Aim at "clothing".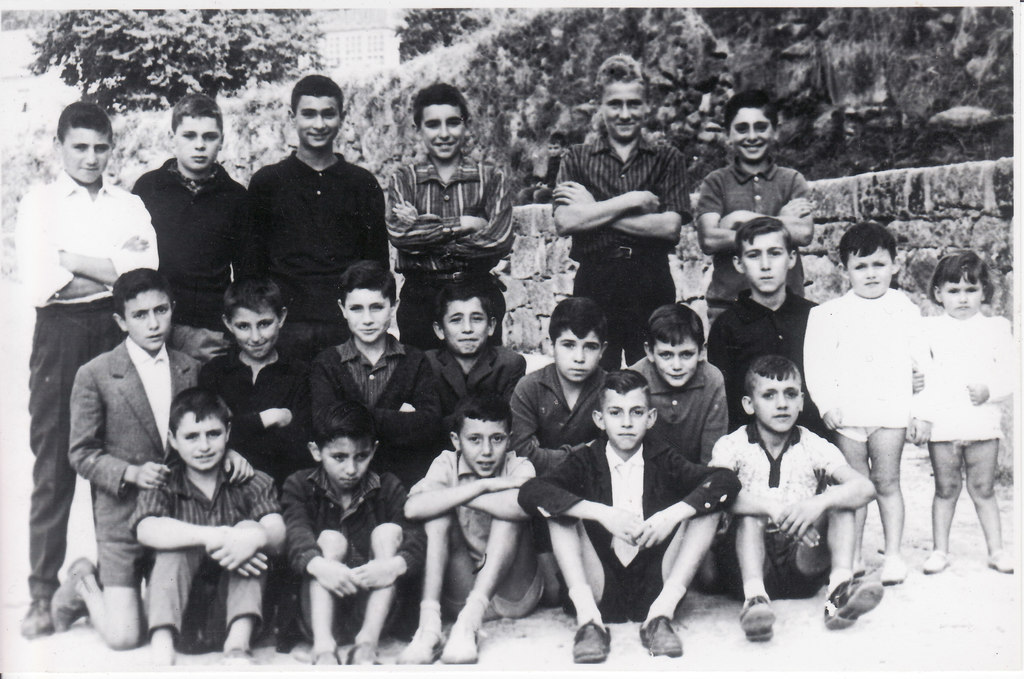
Aimed at region(10, 166, 161, 599).
